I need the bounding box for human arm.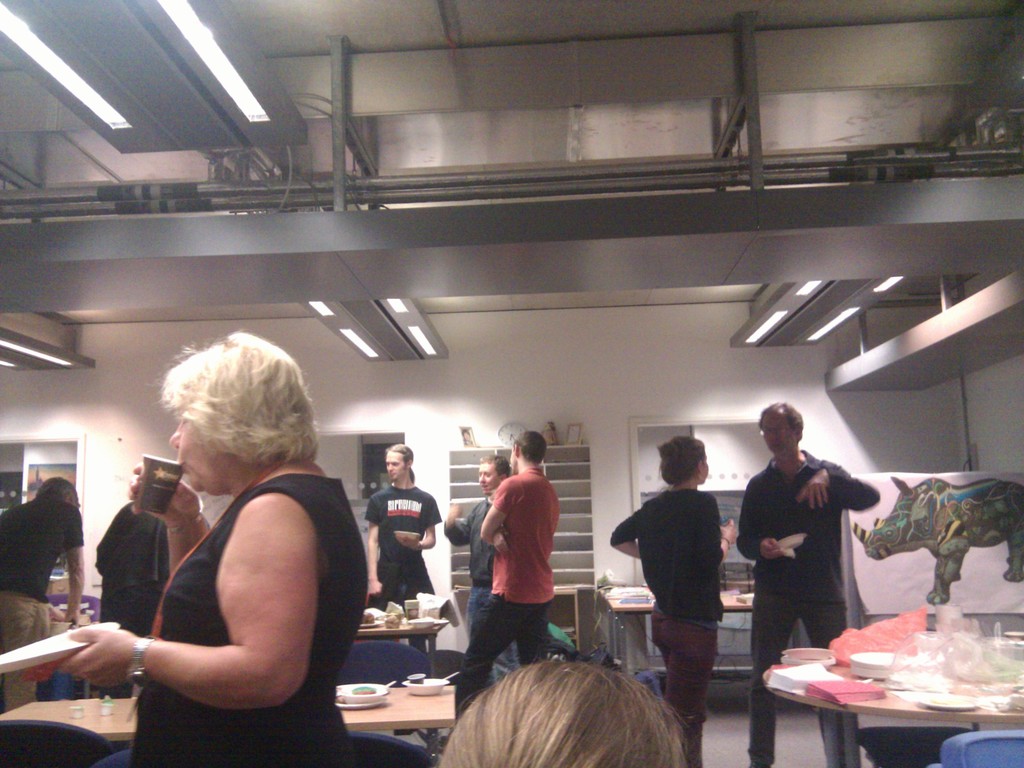
Here it is: 127:458:202:570.
